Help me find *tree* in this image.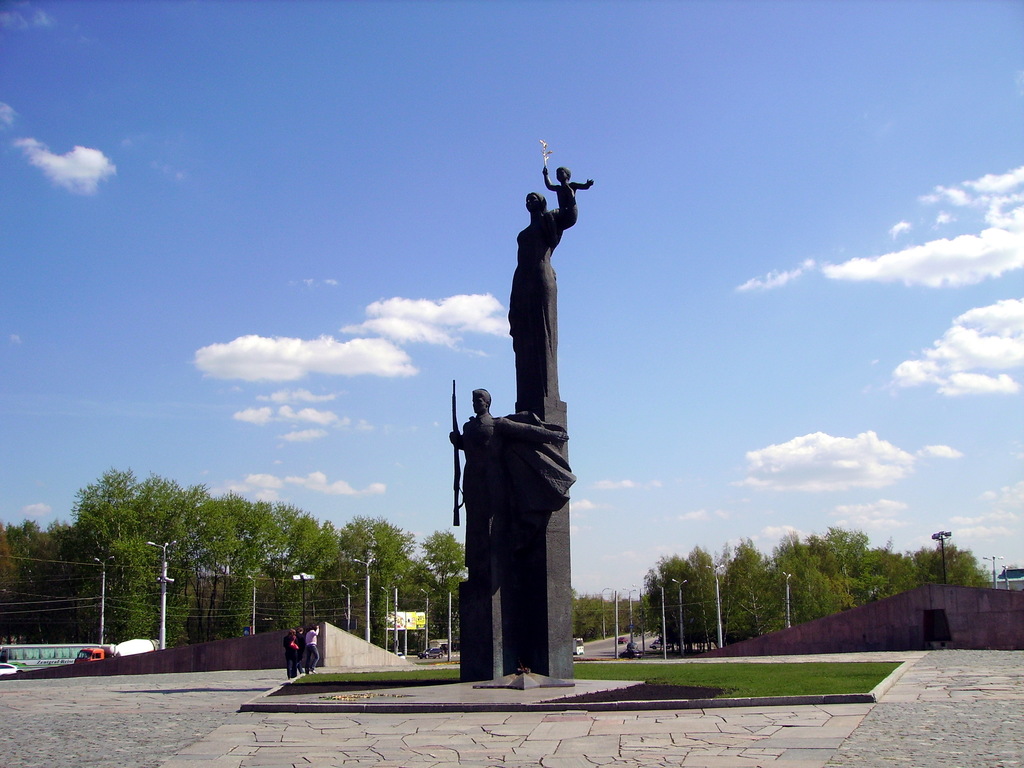
Found it: bbox=[842, 534, 874, 606].
